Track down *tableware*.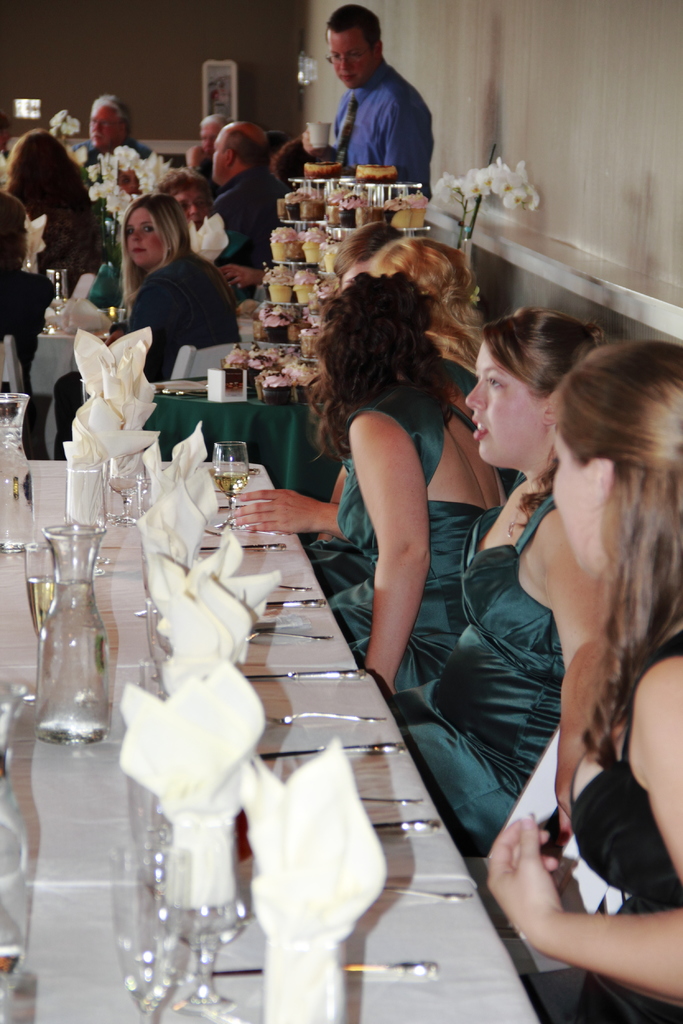
Tracked to [left=309, top=120, right=331, bottom=153].
